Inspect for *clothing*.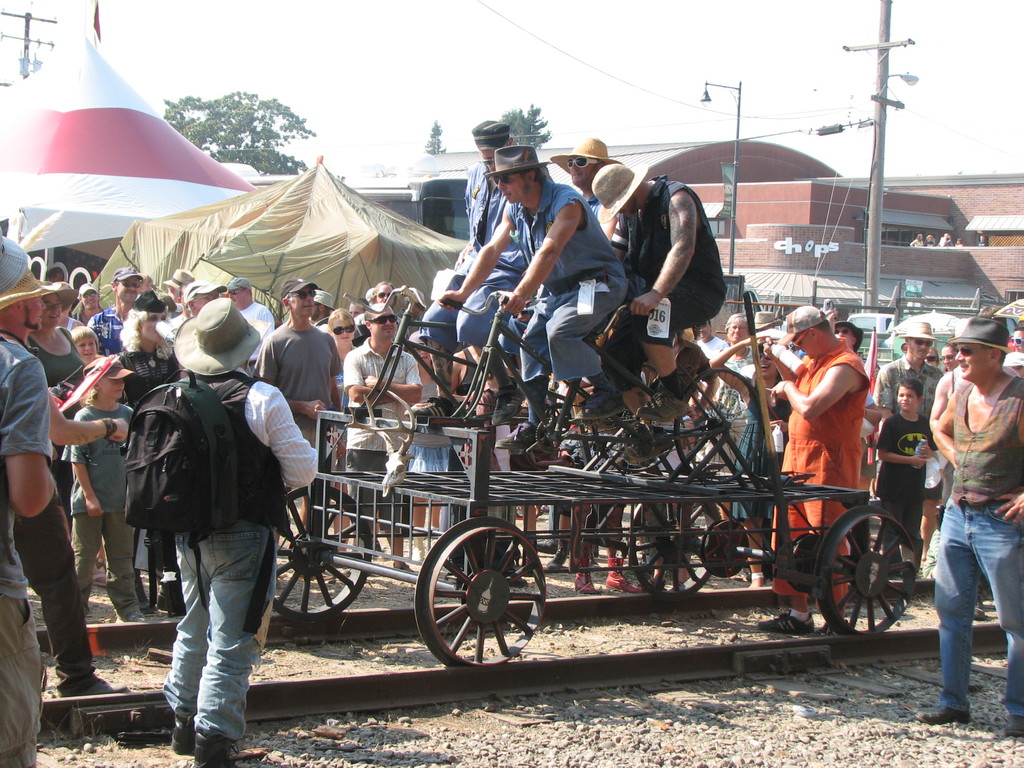
Inspection: rect(858, 372, 875, 478).
